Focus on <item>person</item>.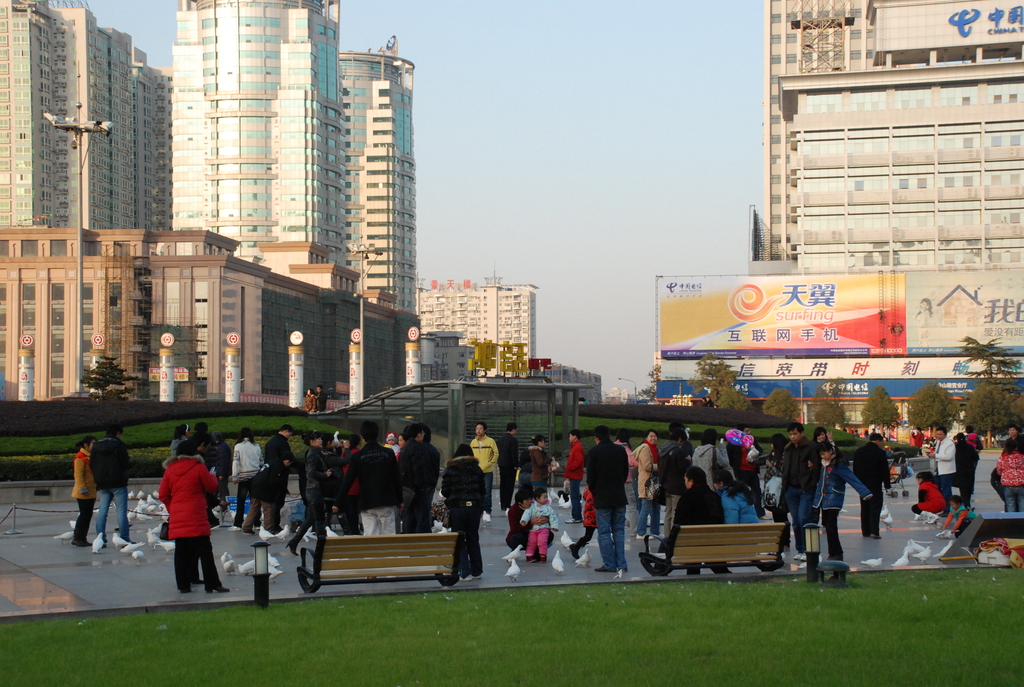
Focused at [570, 478, 607, 561].
